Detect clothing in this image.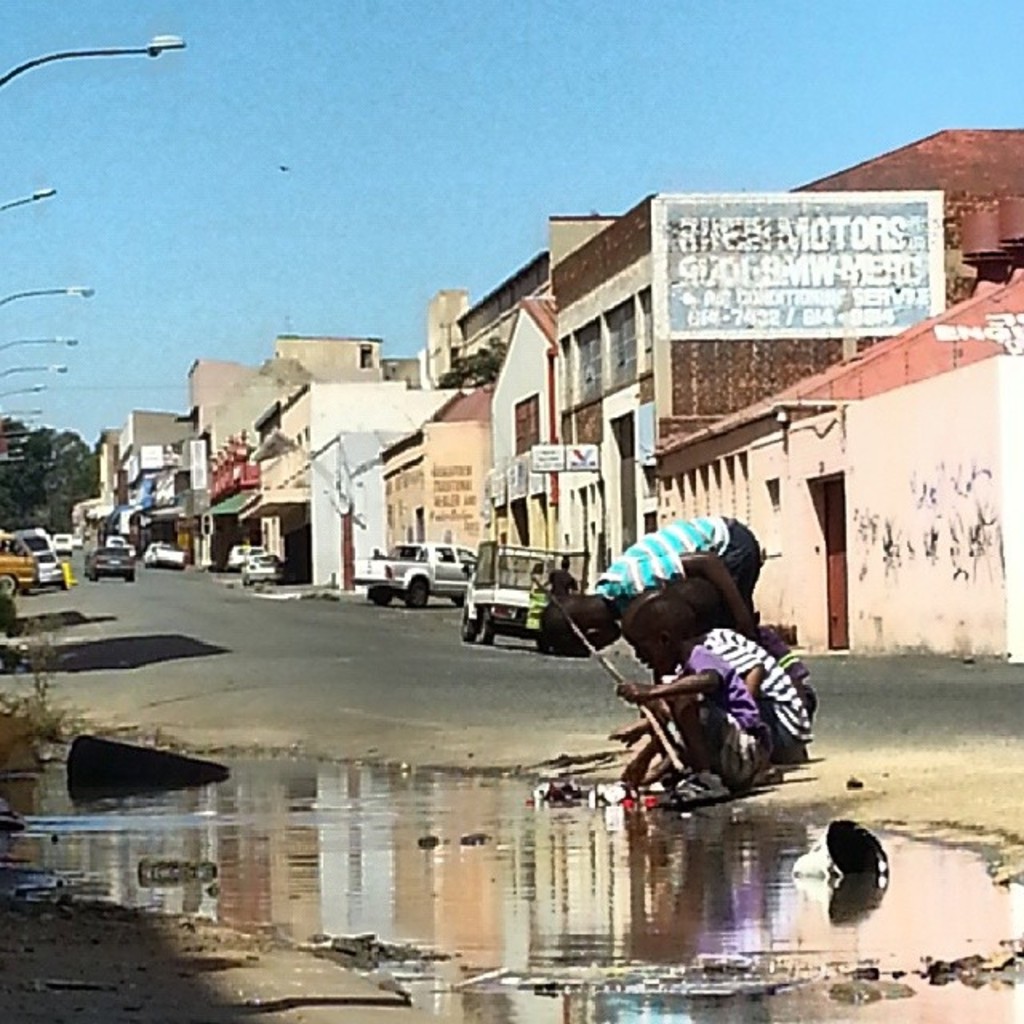
Detection: (left=682, top=643, right=776, bottom=794).
